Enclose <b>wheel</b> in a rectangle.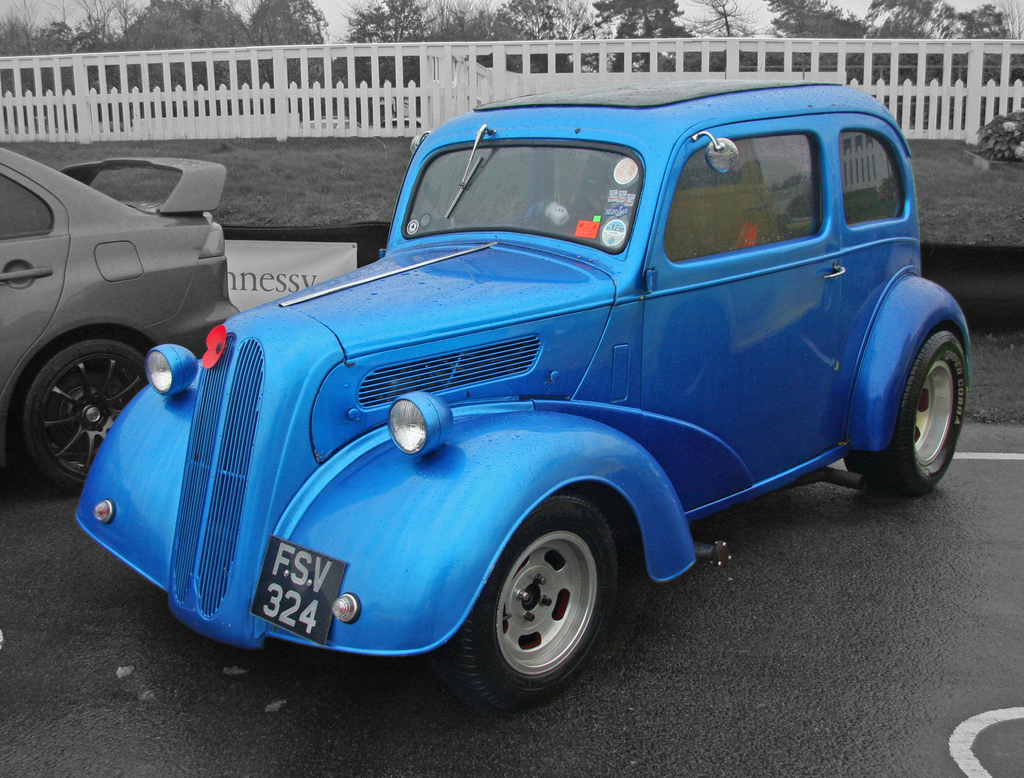
<bbox>840, 322, 966, 499</bbox>.
